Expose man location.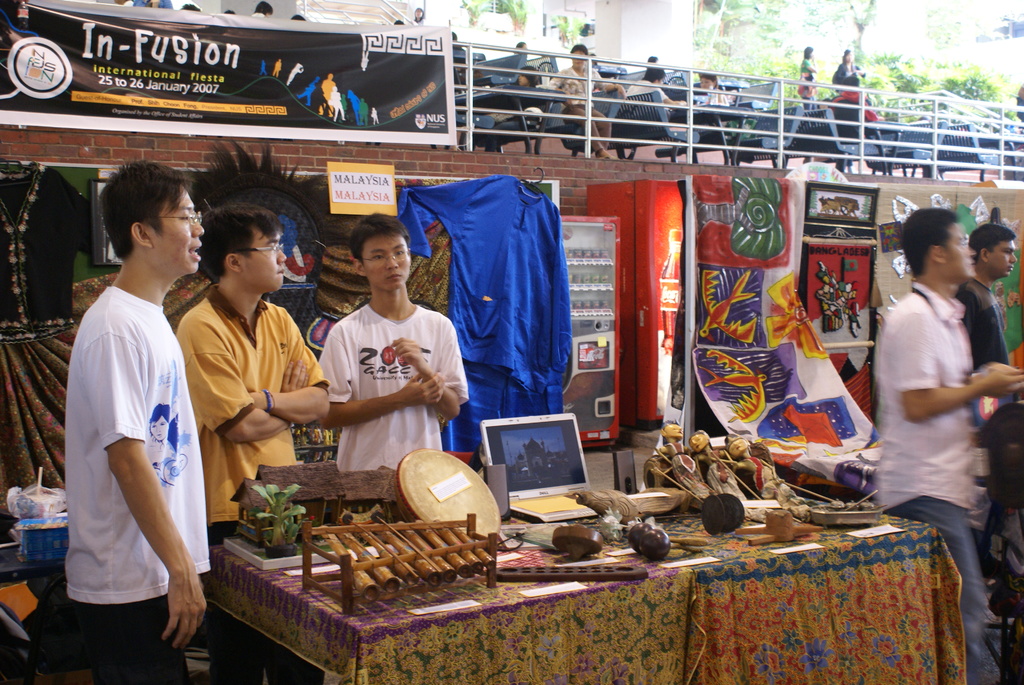
Exposed at pyautogui.locateOnScreen(948, 223, 1015, 440).
